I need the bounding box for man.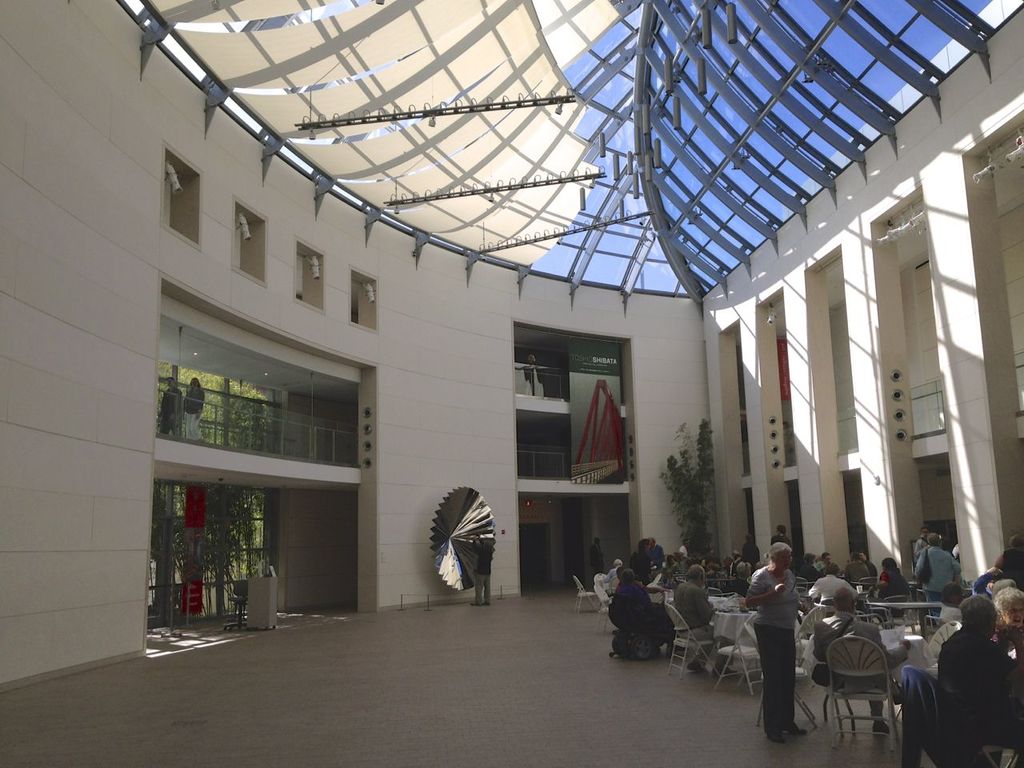
Here it is: 810:588:912:736.
